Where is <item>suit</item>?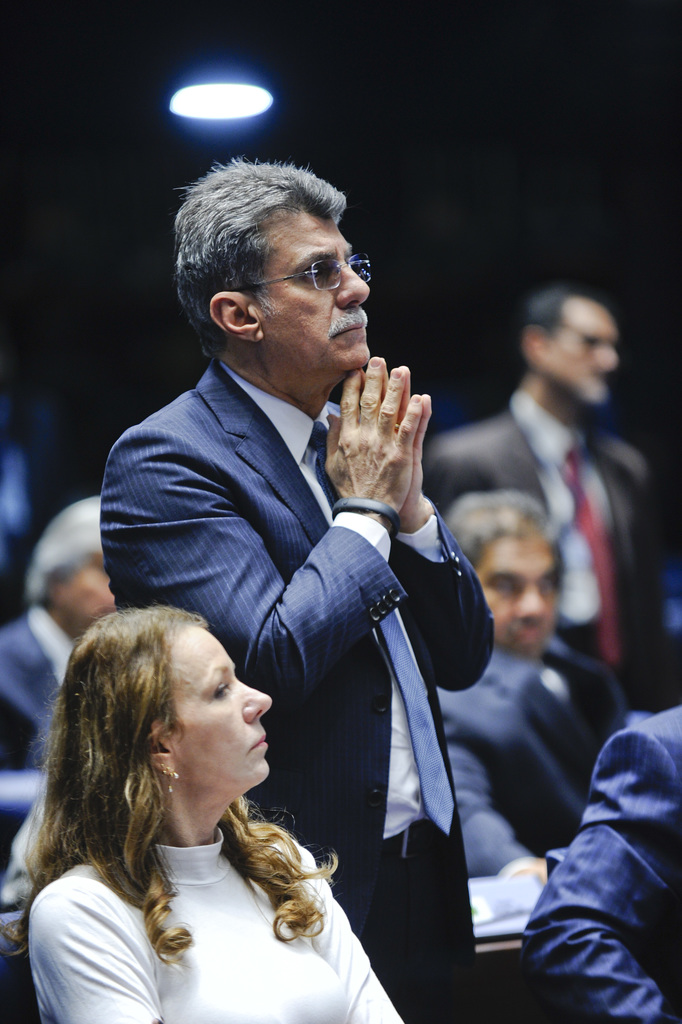
bbox(0, 601, 85, 768).
